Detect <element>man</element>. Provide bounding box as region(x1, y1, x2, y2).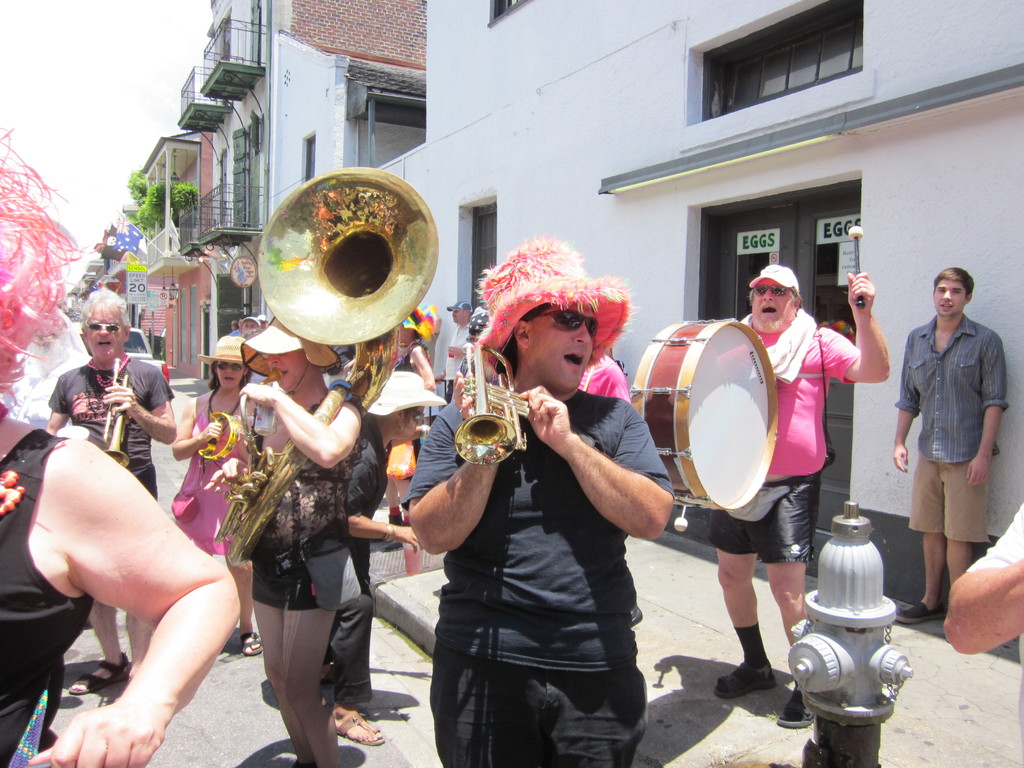
region(893, 262, 1009, 625).
